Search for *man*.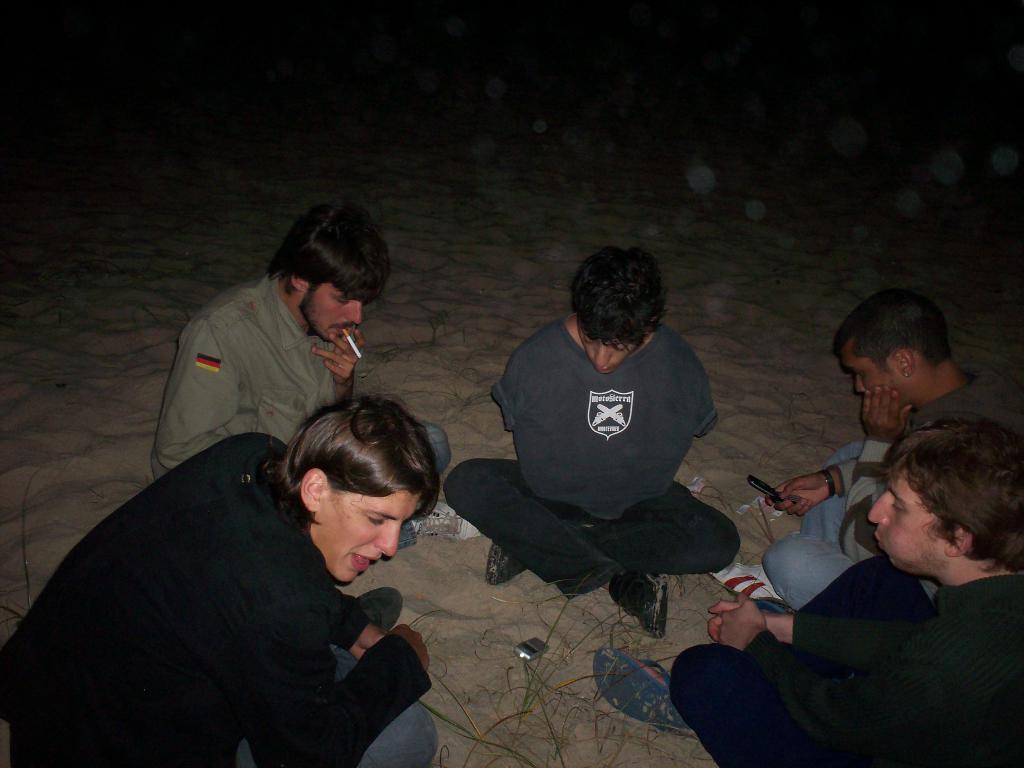
Found at 0 394 445 767.
